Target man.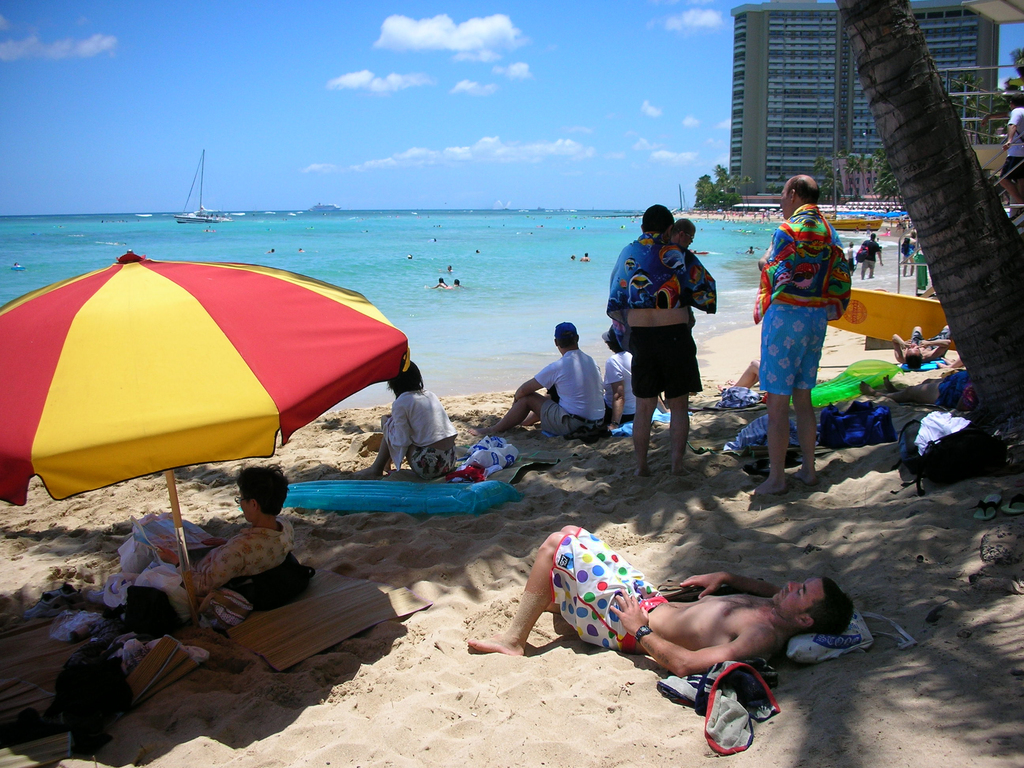
Target region: select_region(610, 204, 719, 477).
